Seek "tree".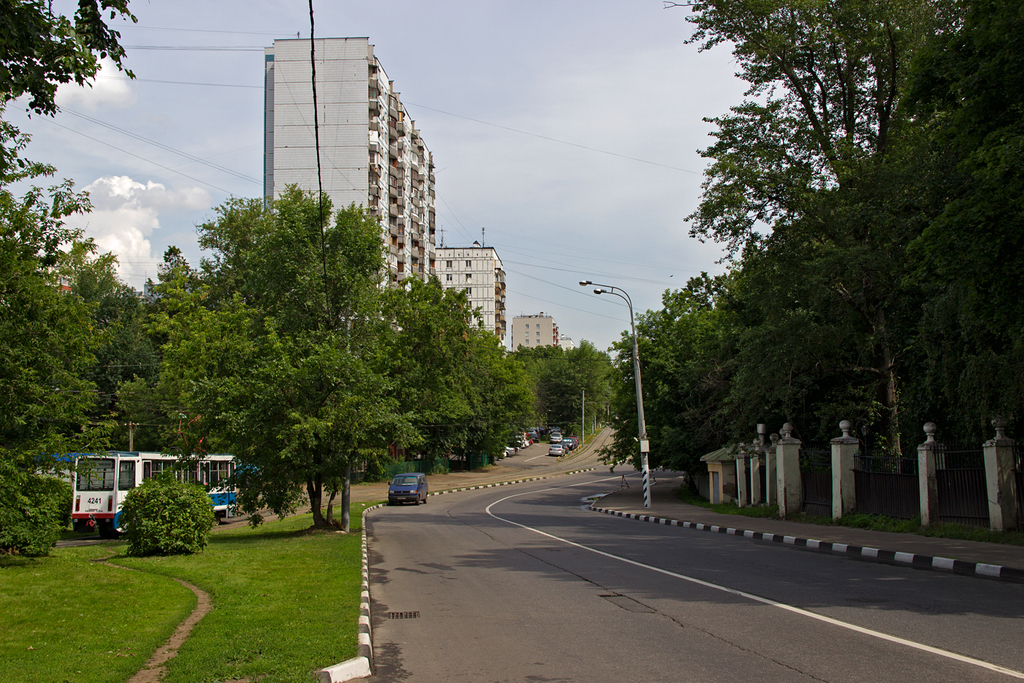
0/0/143/124.
